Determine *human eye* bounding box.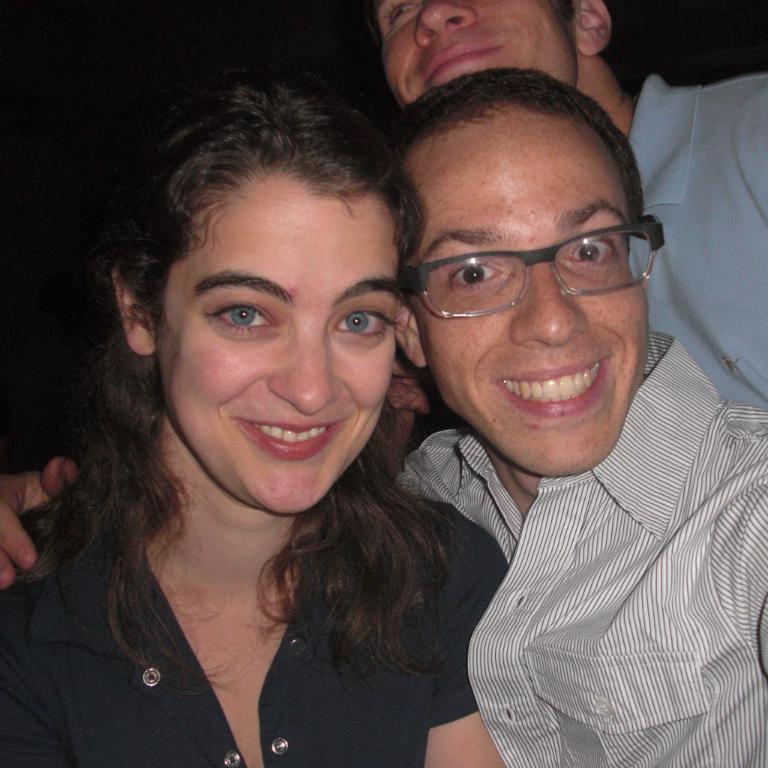
Determined: bbox=[194, 301, 273, 335].
